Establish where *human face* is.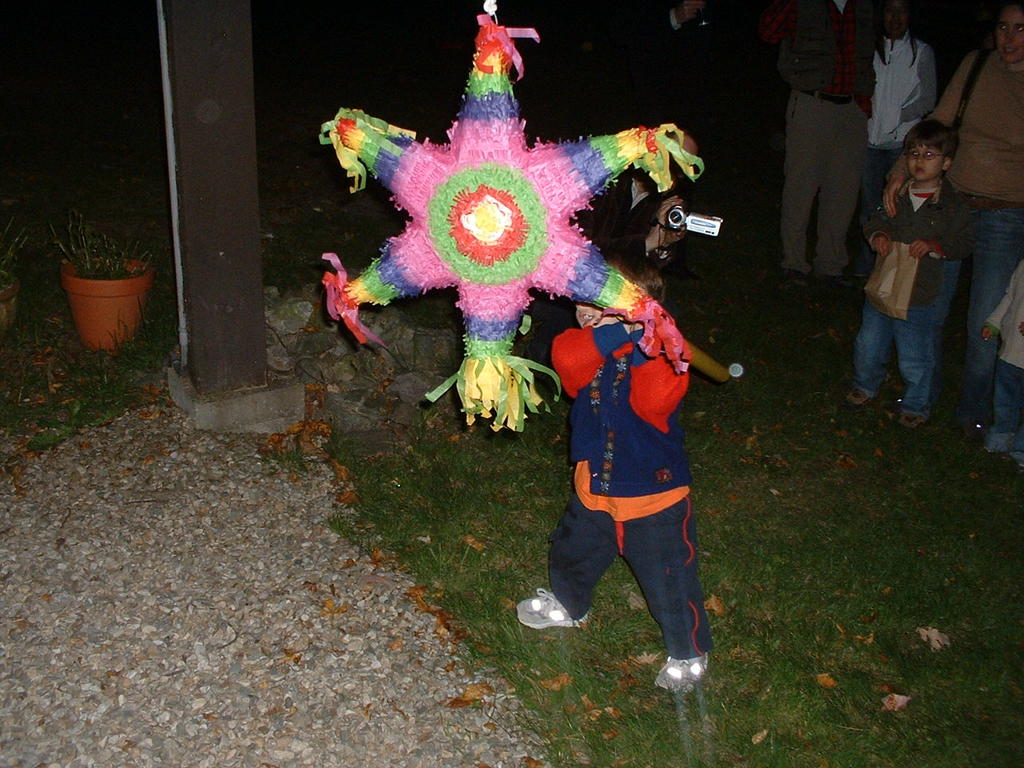
Established at (x1=989, y1=2, x2=1023, y2=78).
